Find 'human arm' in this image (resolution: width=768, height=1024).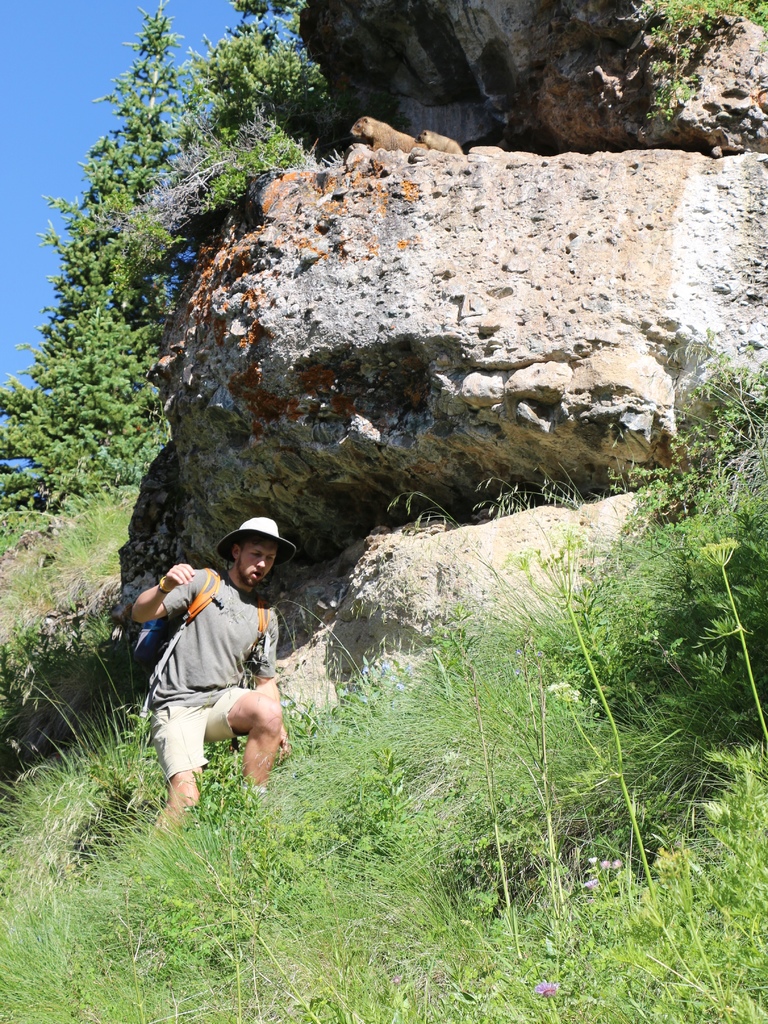
<box>246,615,293,755</box>.
